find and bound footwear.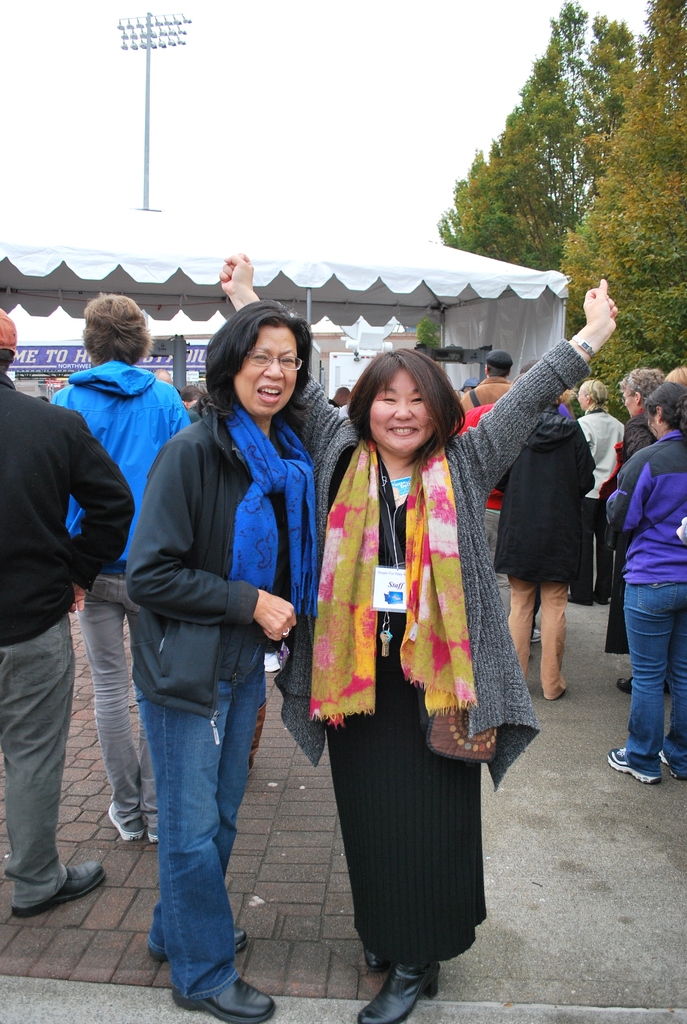
Bound: bbox=[616, 676, 635, 693].
